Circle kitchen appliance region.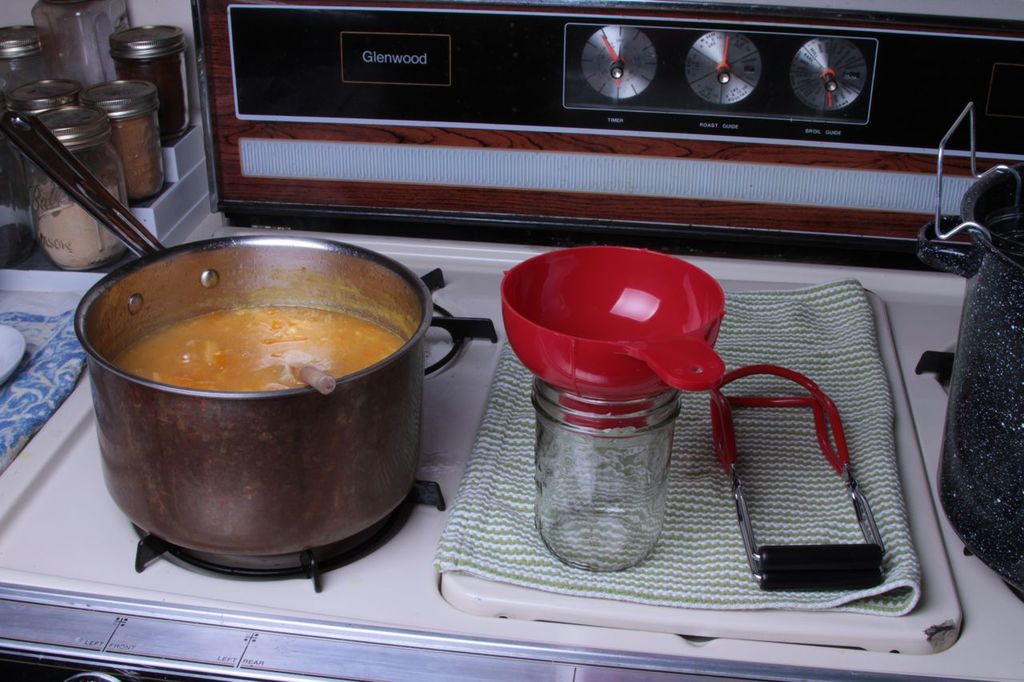
Region: l=12, t=71, r=79, b=134.
